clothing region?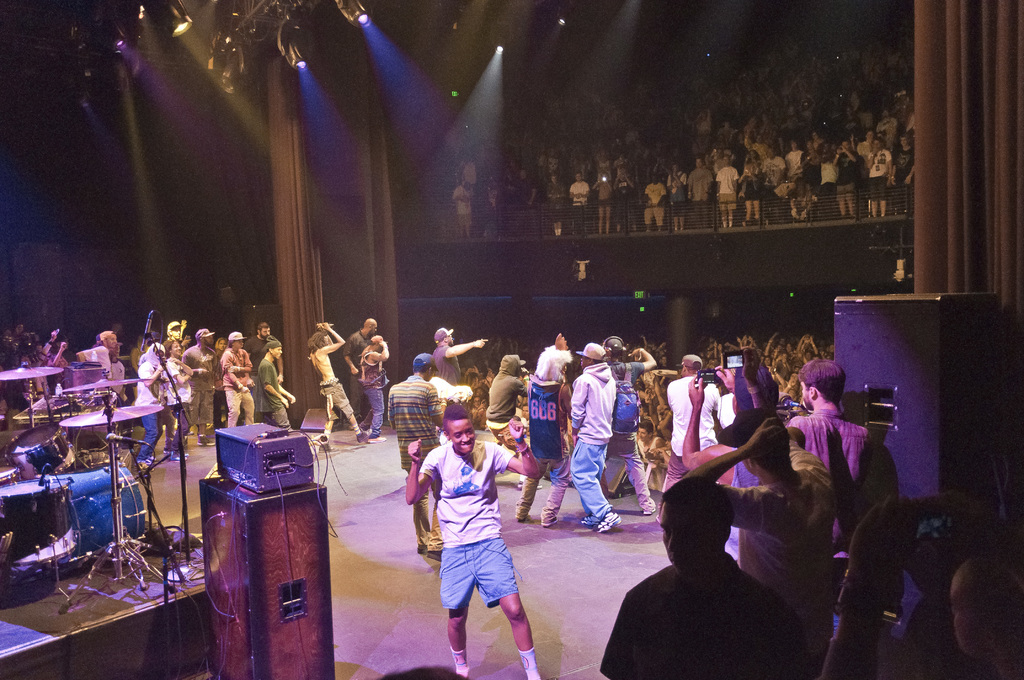
{"left": 517, "top": 371, "right": 572, "bottom": 525}
